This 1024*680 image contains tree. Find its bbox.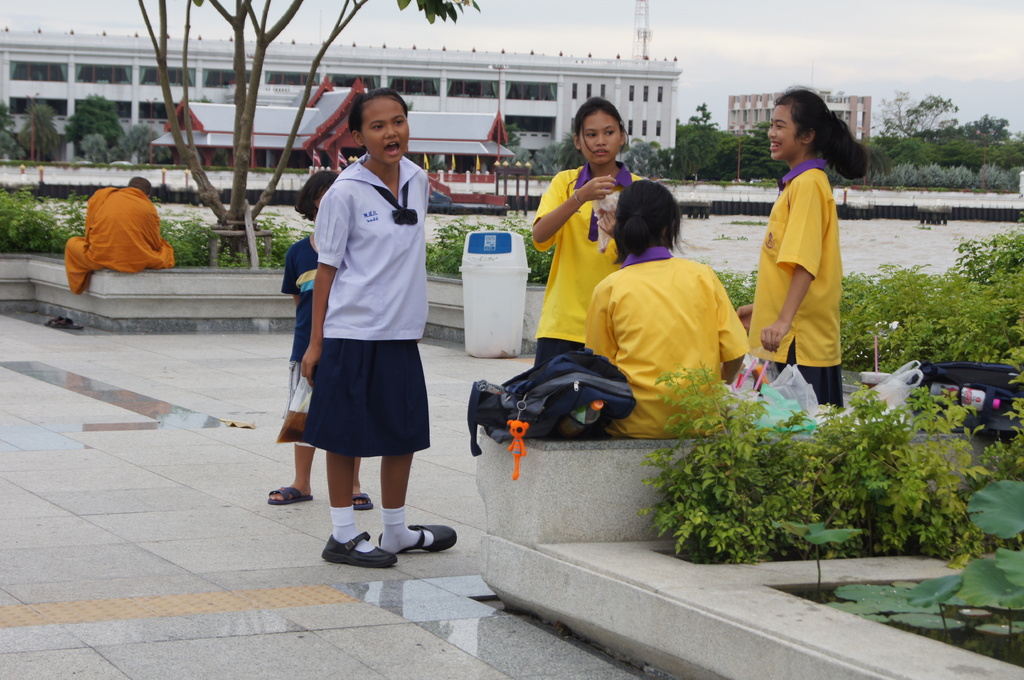
135 0 481 249.
